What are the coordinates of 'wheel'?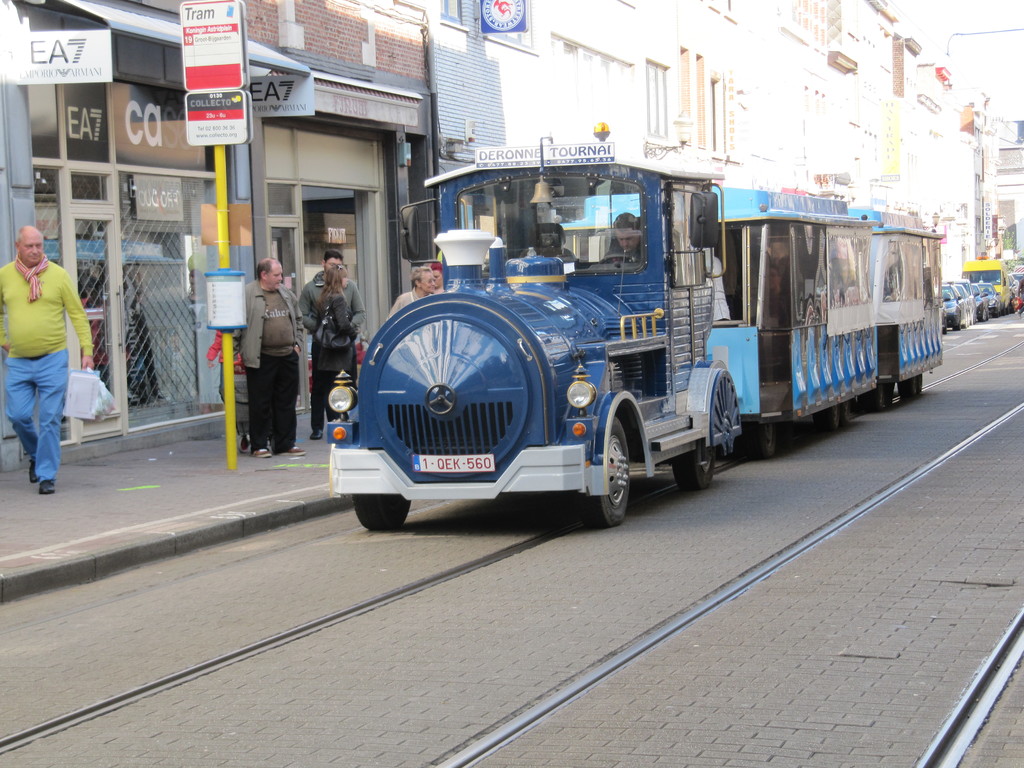
crop(740, 417, 778, 459).
